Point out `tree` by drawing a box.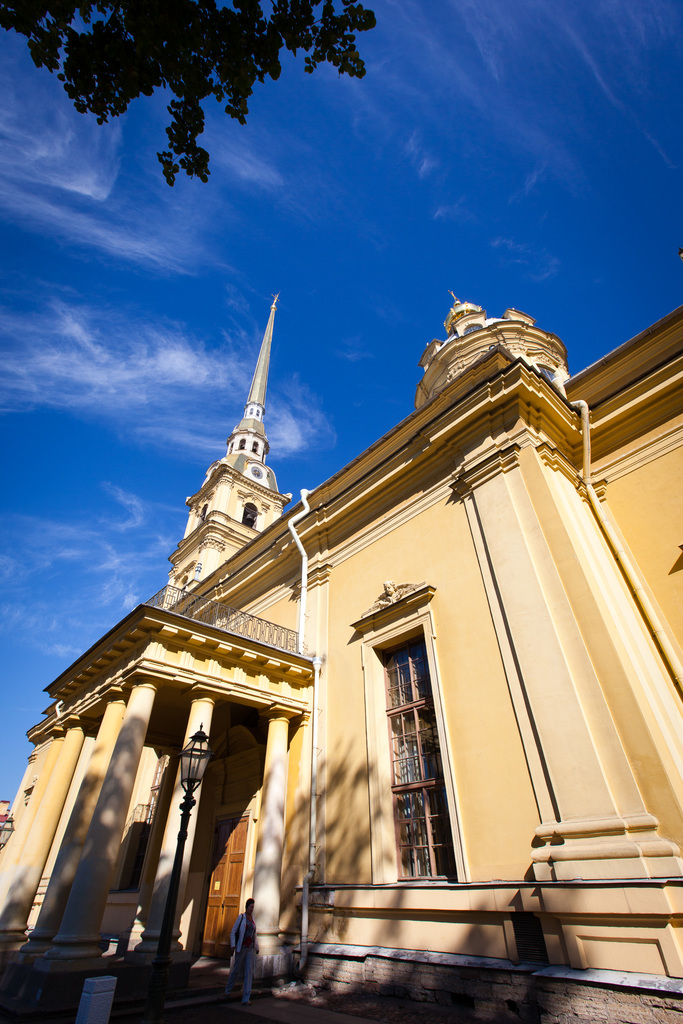
[29, 29, 427, 248].
